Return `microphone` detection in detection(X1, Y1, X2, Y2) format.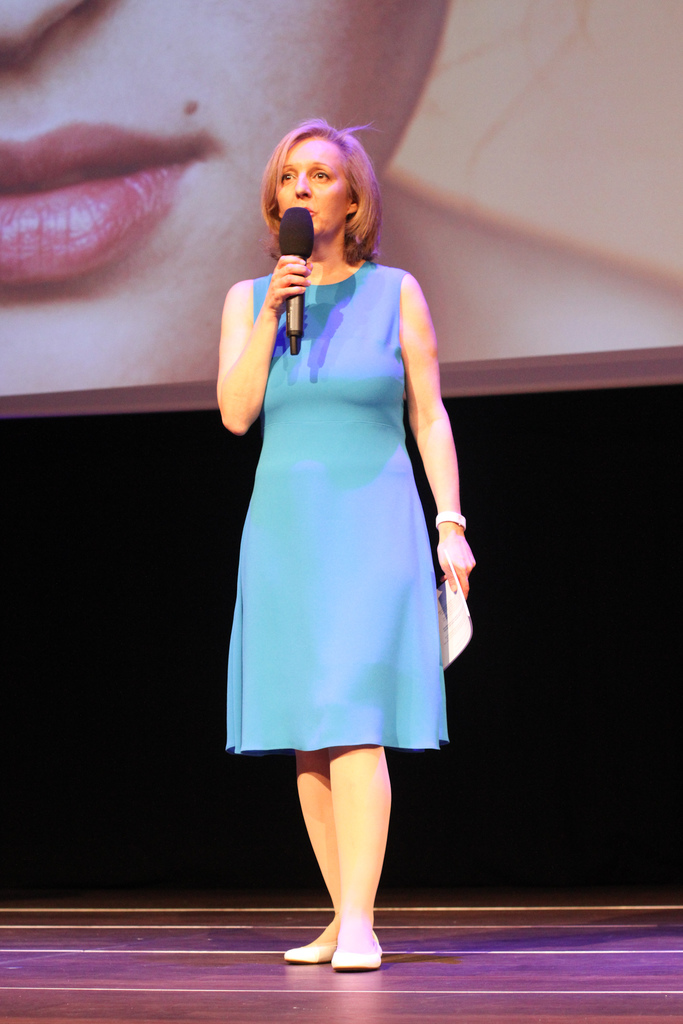
detection(276, 207, 317, 354).
